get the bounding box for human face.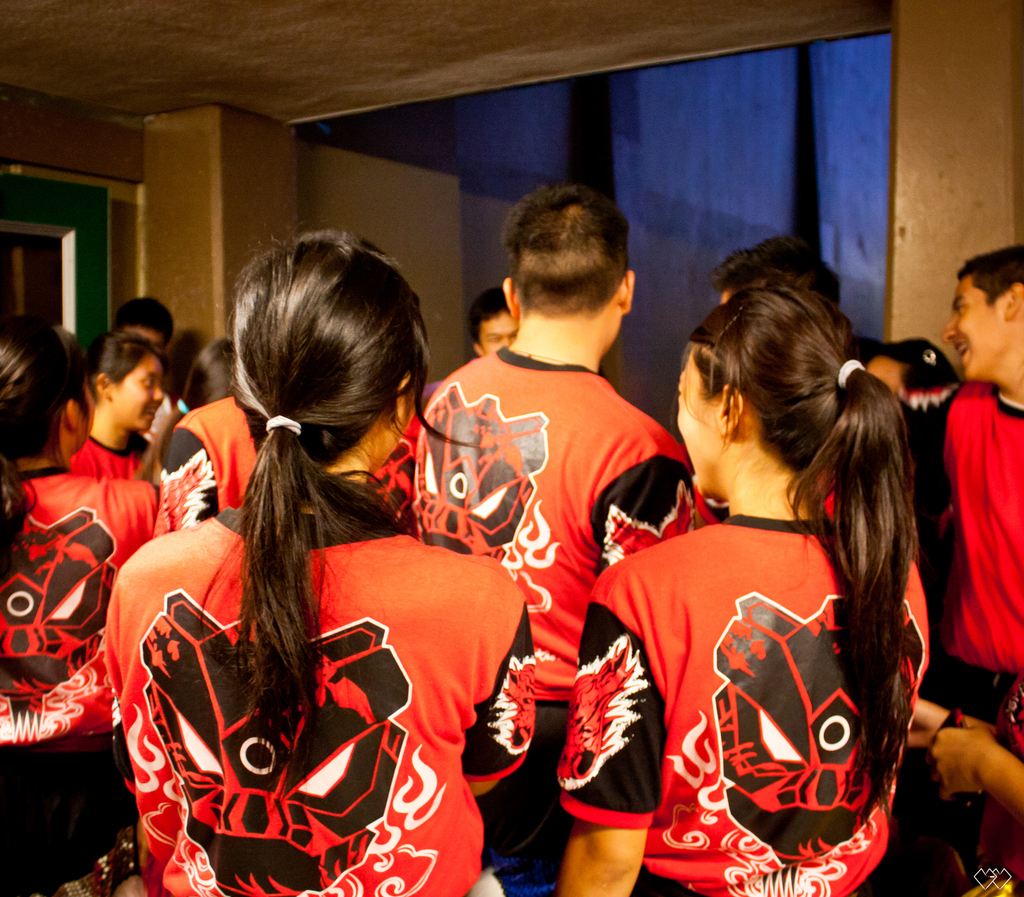
bbox=(670, 330, 723, 504).
